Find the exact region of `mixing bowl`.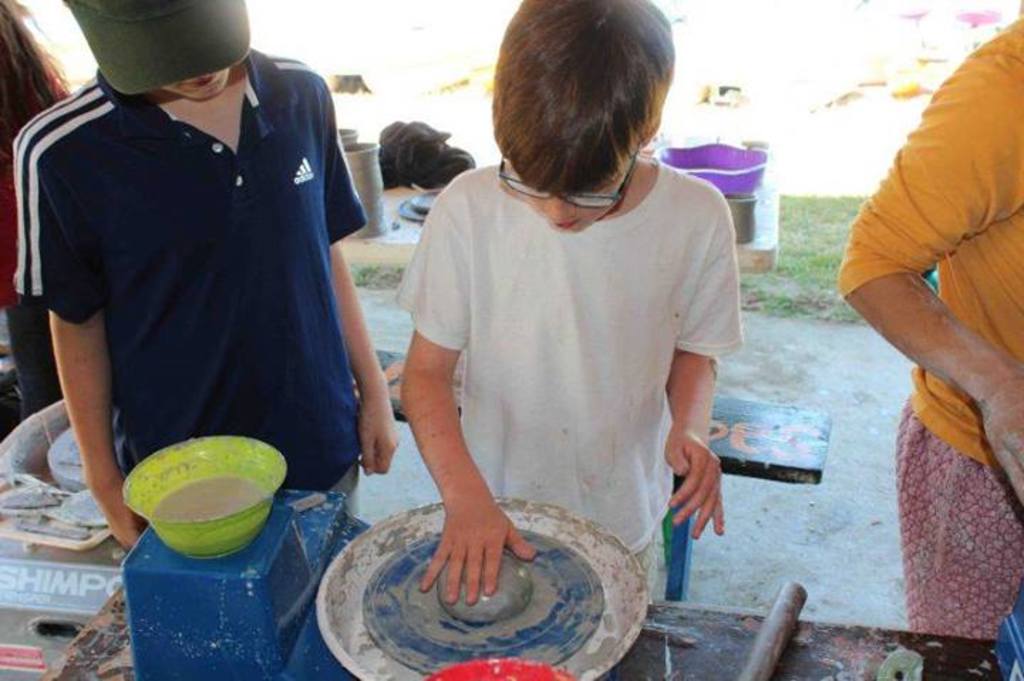
Exact region: Rect(129, 444, 272, 549).
